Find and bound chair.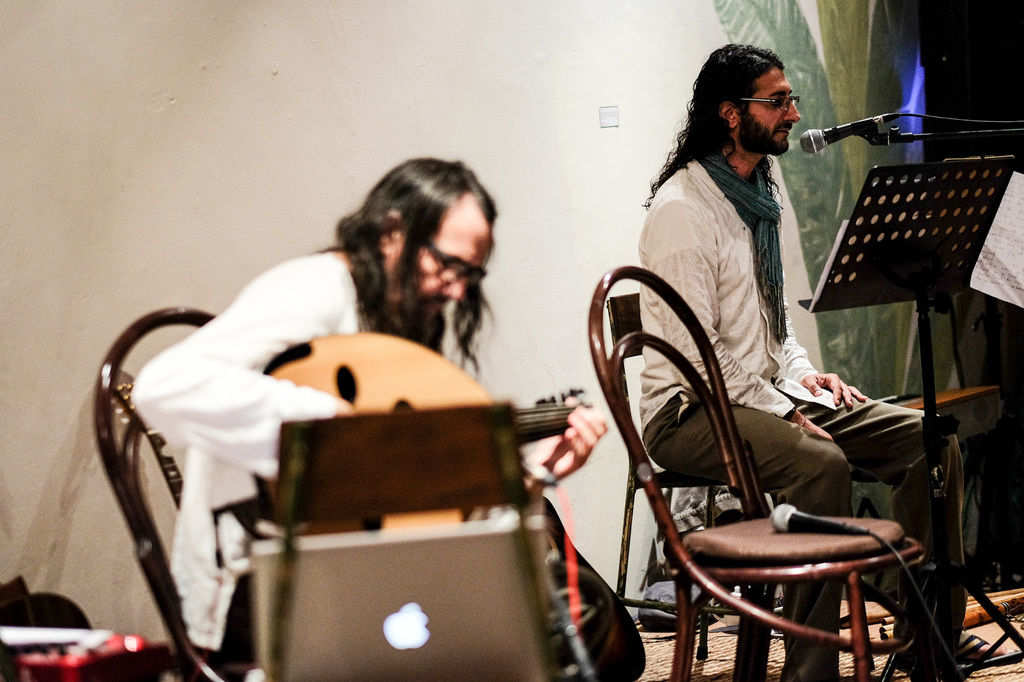
Bound: rect(605, 296, 875, 672).
